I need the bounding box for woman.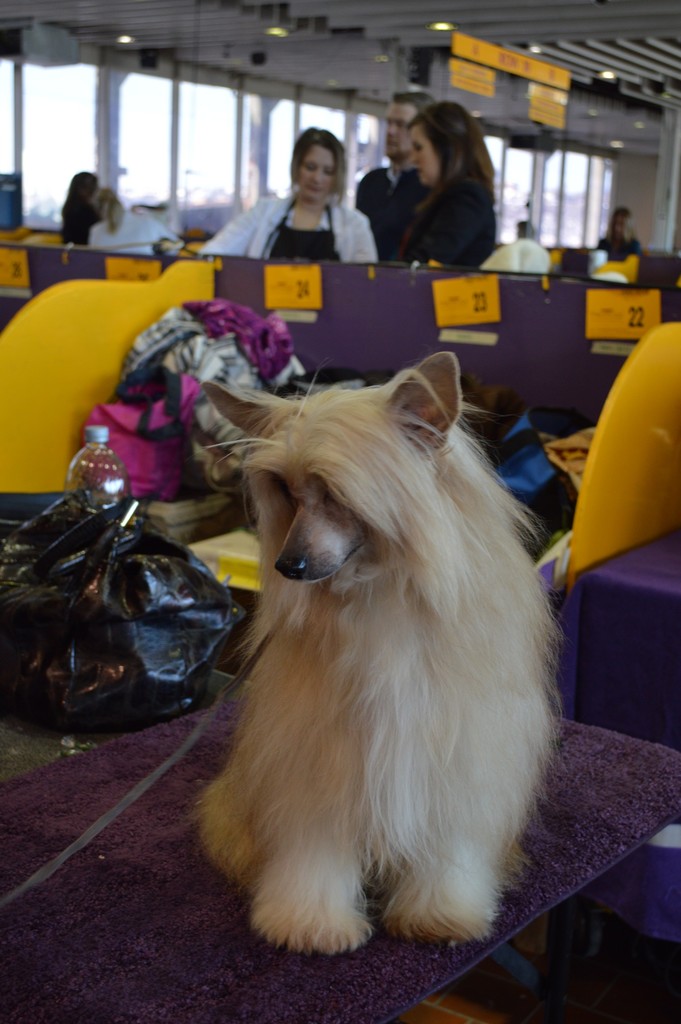
Here it is: <box>359,105,512,262</box>.
